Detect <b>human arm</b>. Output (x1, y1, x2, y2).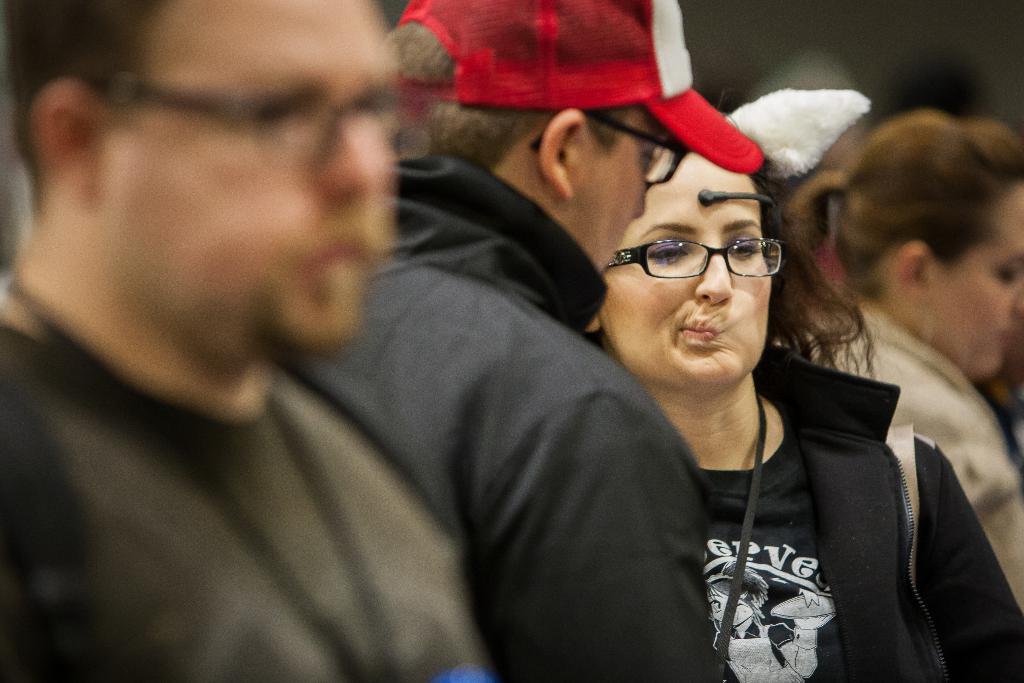
(925, 436, 1023, 682).
